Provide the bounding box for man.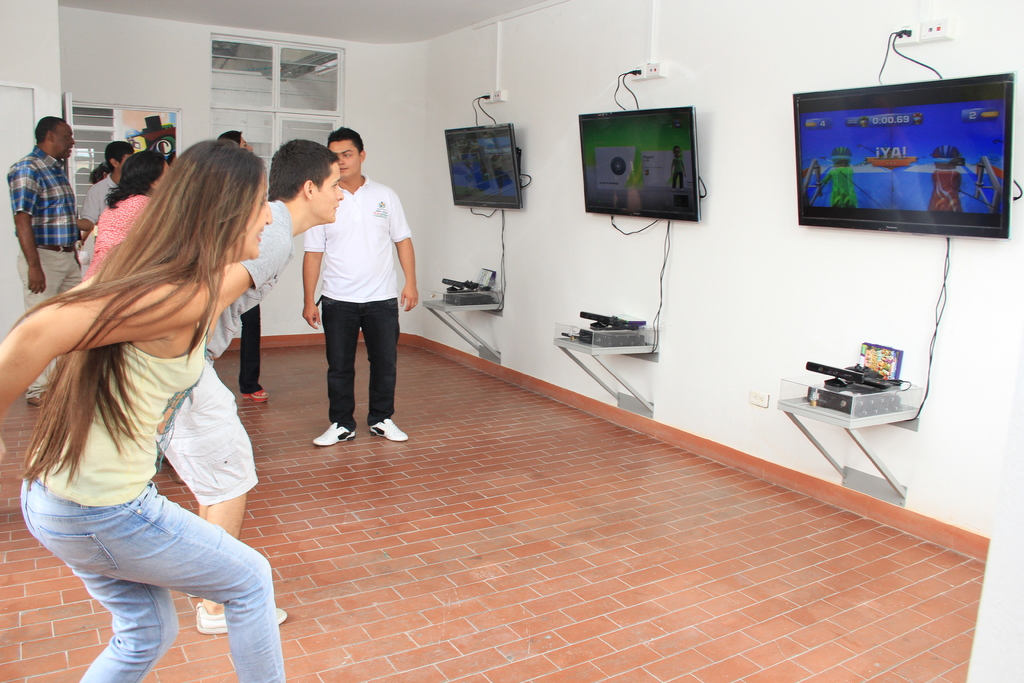
<box>7,114,83,407</box>.
